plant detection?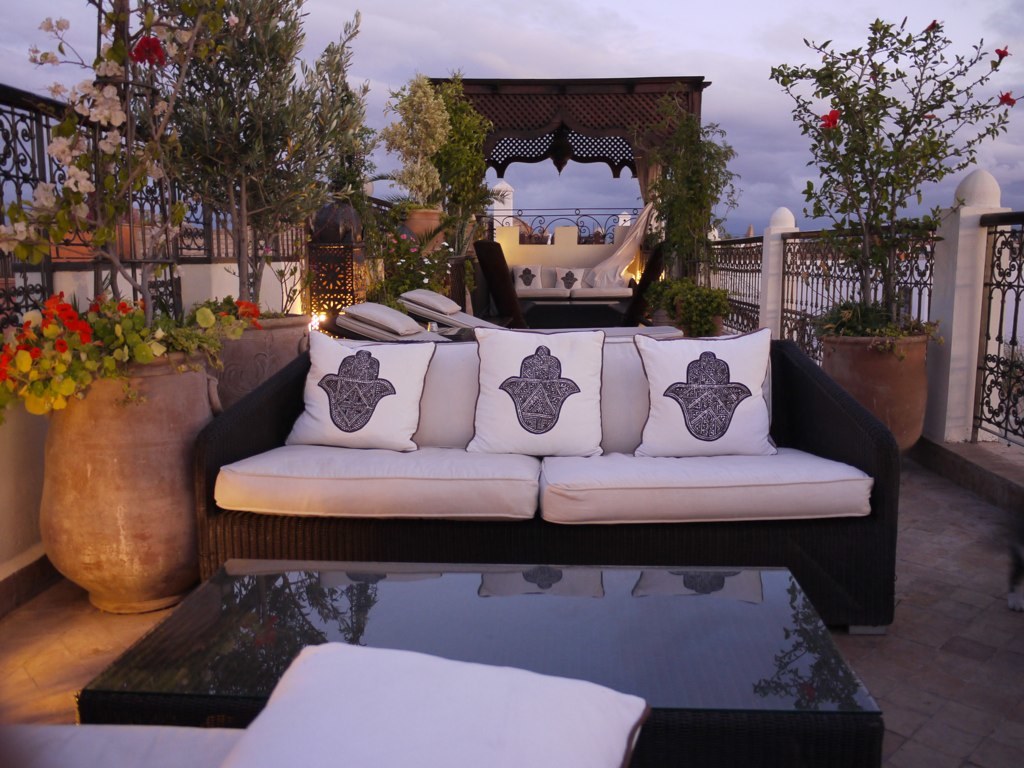
locate(643, 265, 708, 338)
